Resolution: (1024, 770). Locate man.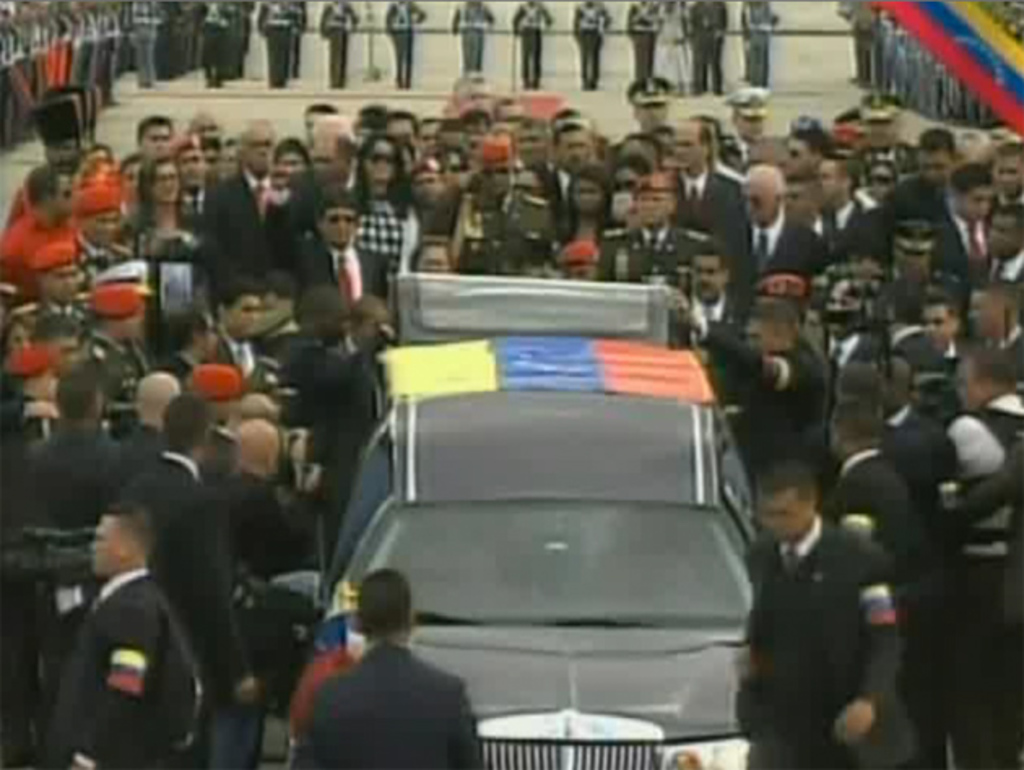
Rect(910, 128, 959, 185).
